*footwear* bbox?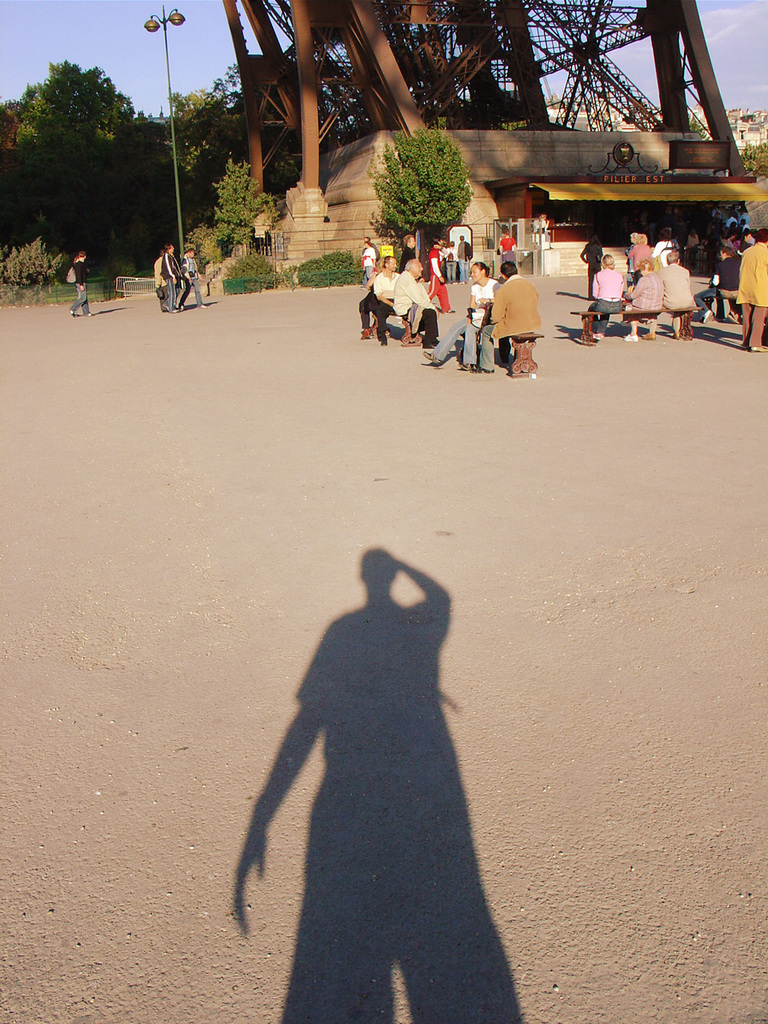
BBox(422, 342, 438, 349)
